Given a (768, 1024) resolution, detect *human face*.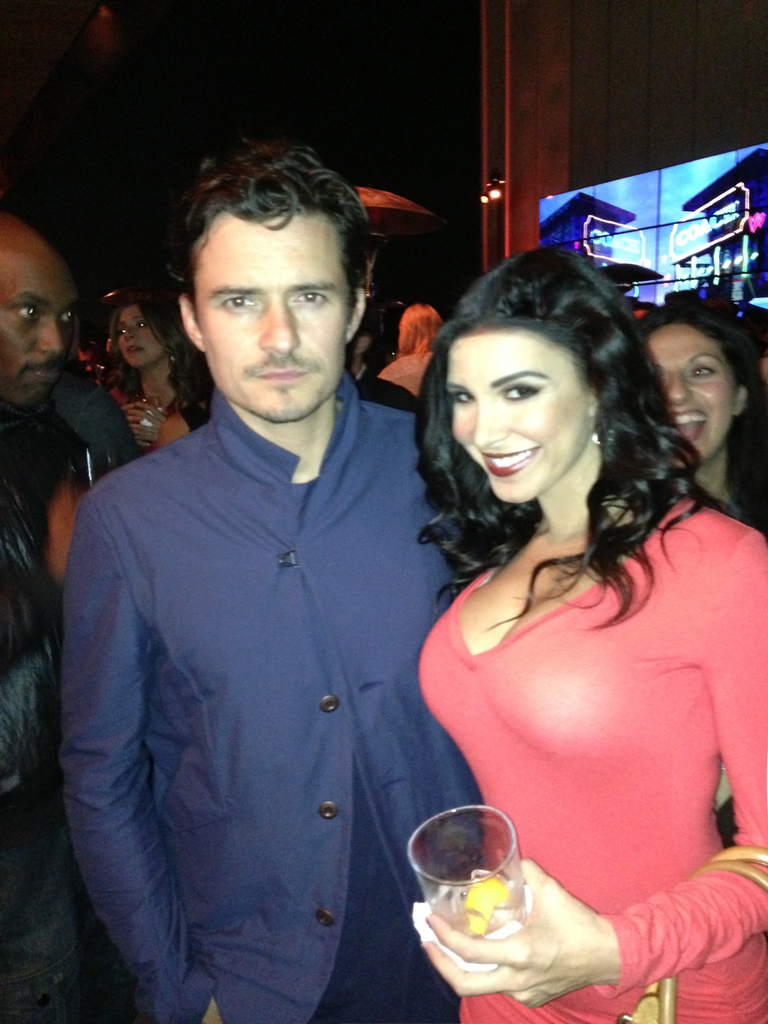
<bbox>193, 216, 352, 420</bbox>.
